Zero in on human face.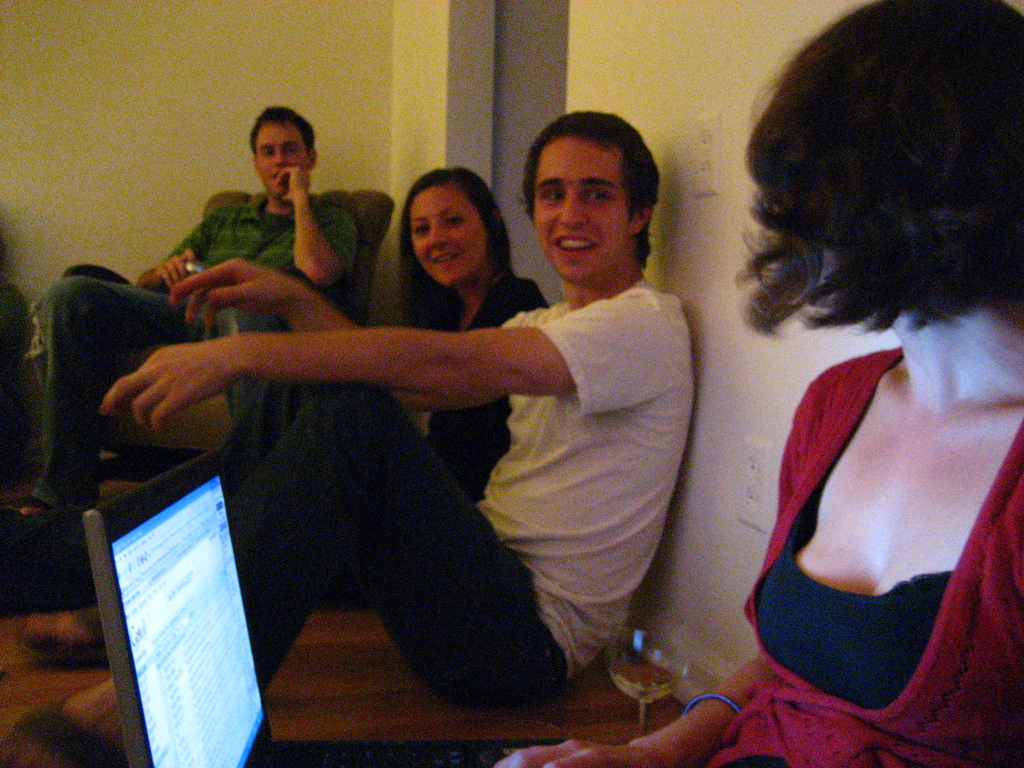
Zeroed in: pyautogui.locateOnScreen(253, 120, 308, 193).
